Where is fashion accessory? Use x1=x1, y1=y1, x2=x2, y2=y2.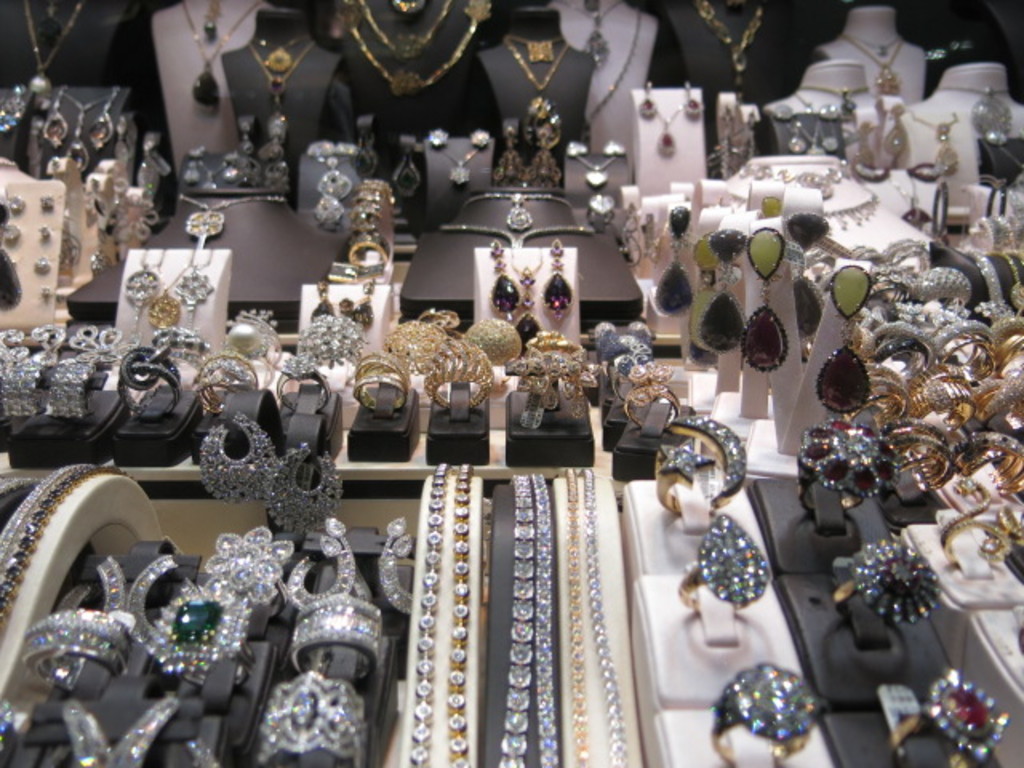
x1=194, y1=410, x2=283, y2=499.
